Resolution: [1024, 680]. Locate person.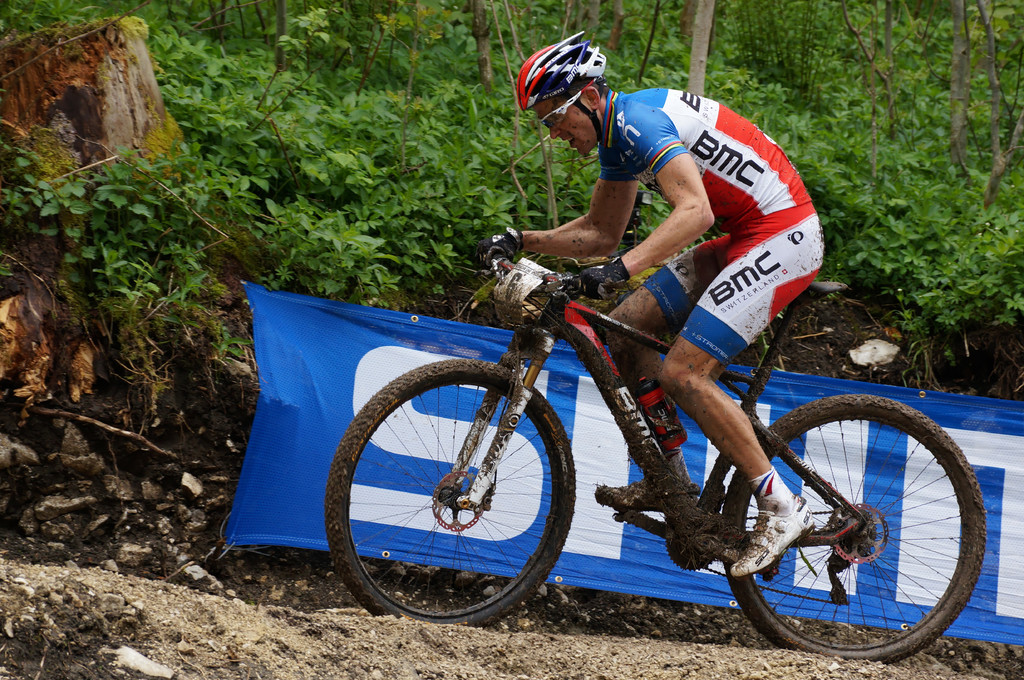
x1=517, y1=27, x2=828, y2=580.
